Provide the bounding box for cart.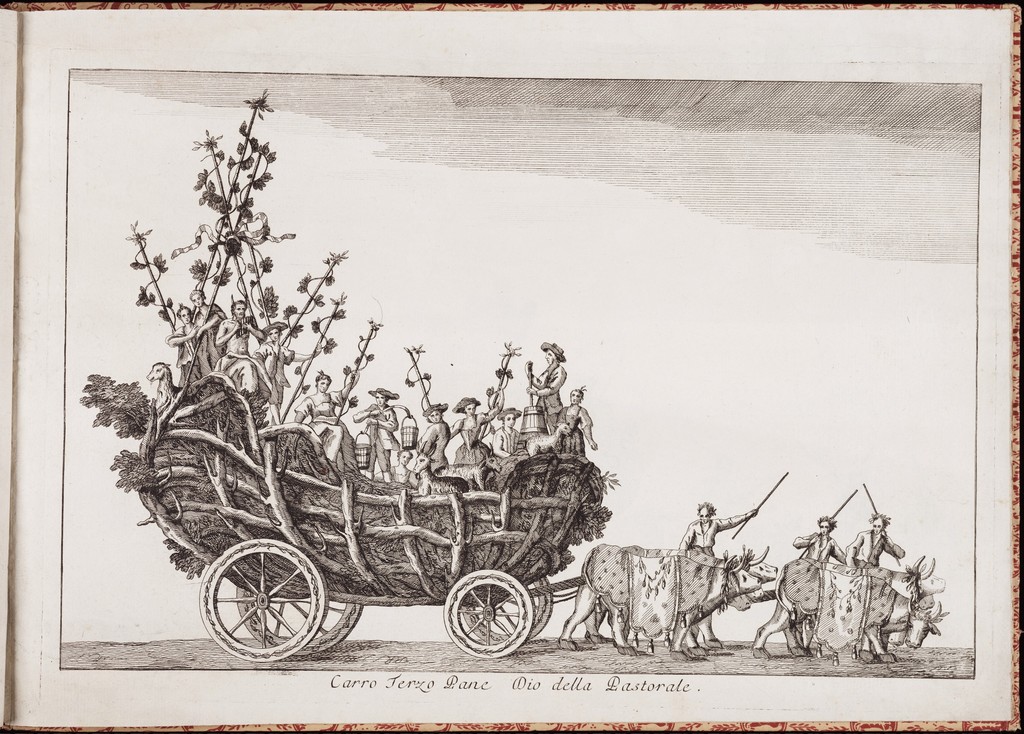
131, 368, 603, 662.
